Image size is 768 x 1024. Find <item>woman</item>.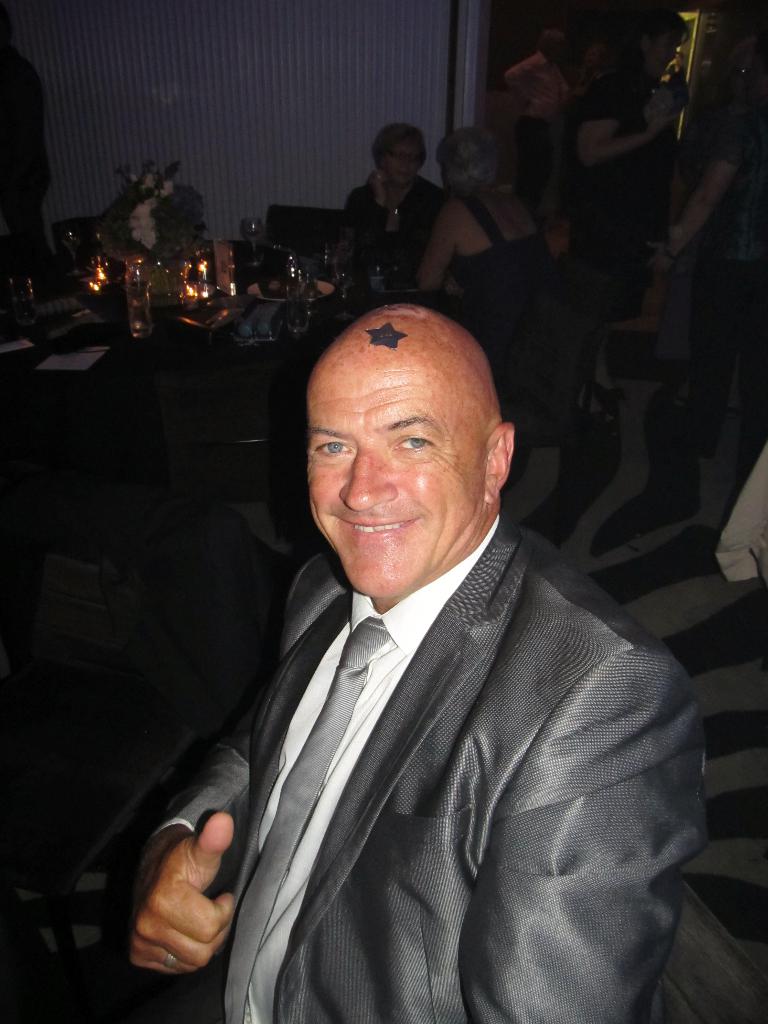
BBox(406, 127, 569, 351).
